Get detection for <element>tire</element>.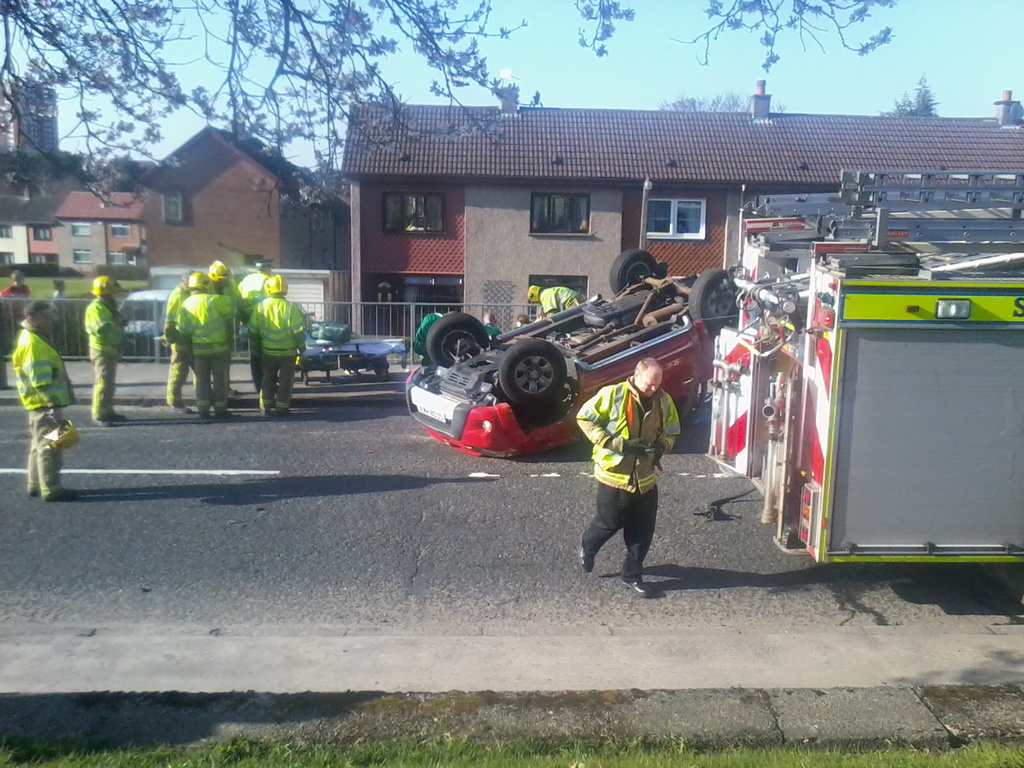
Detection: (687,266,739,333).
